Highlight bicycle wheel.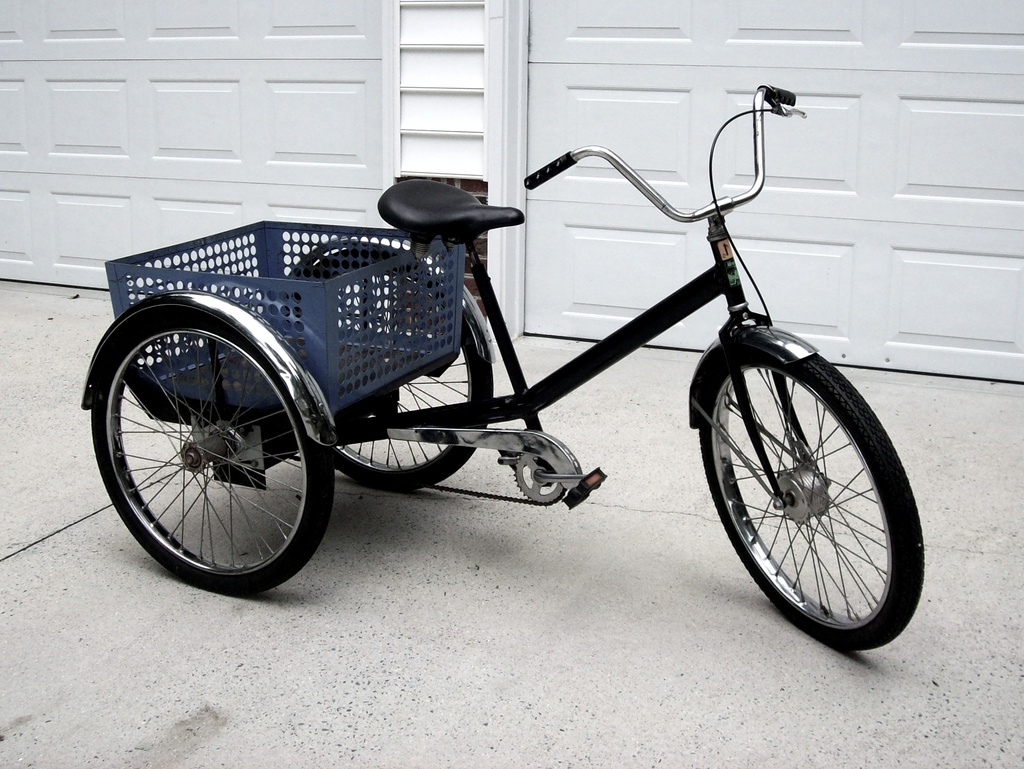
Highlighted region: bbox=[94, 305, 335, 594].
